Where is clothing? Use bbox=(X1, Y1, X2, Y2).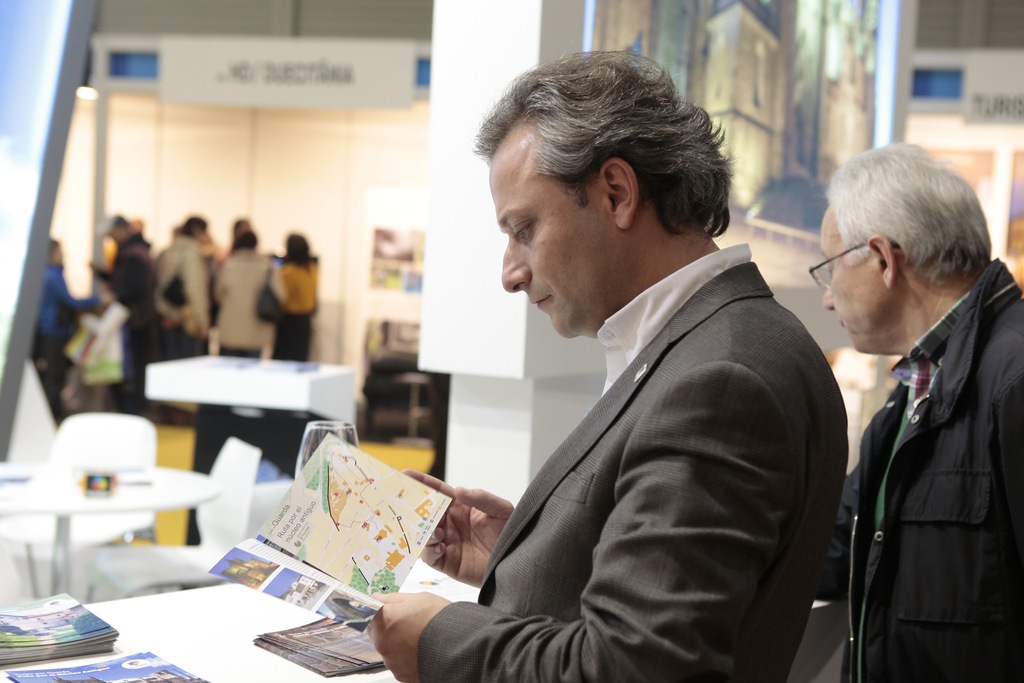
bbox=(205, 250, 282, 352).
